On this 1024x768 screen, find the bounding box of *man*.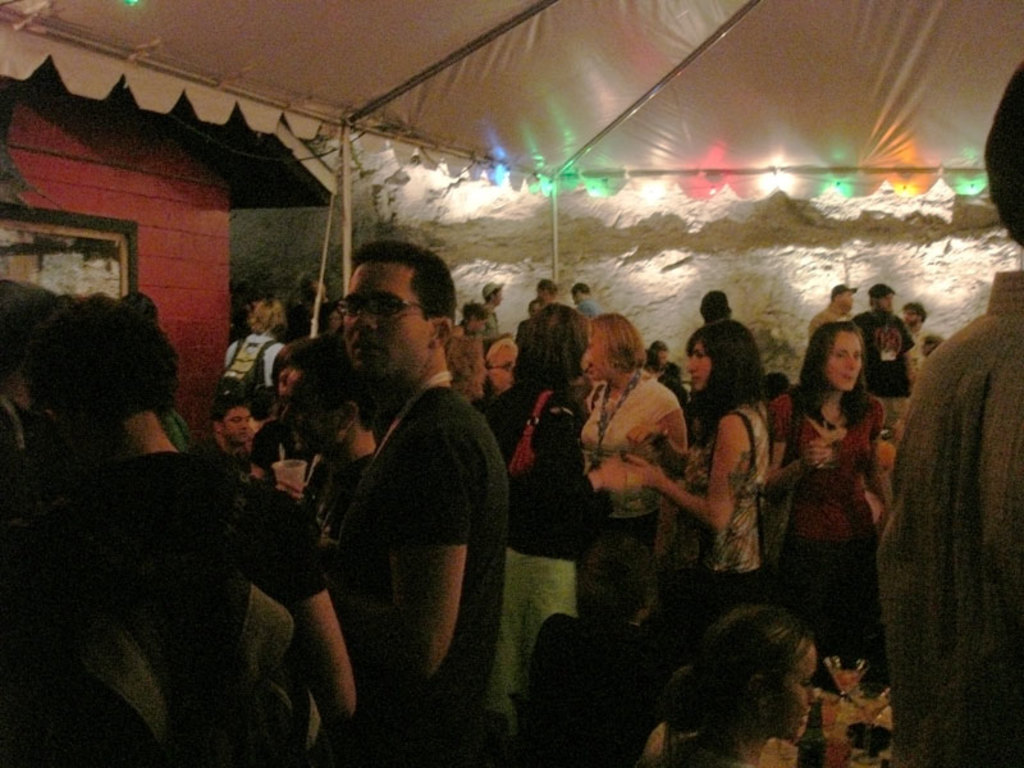
Bounding box: left=805, top=282, right=860, bottom=338.
